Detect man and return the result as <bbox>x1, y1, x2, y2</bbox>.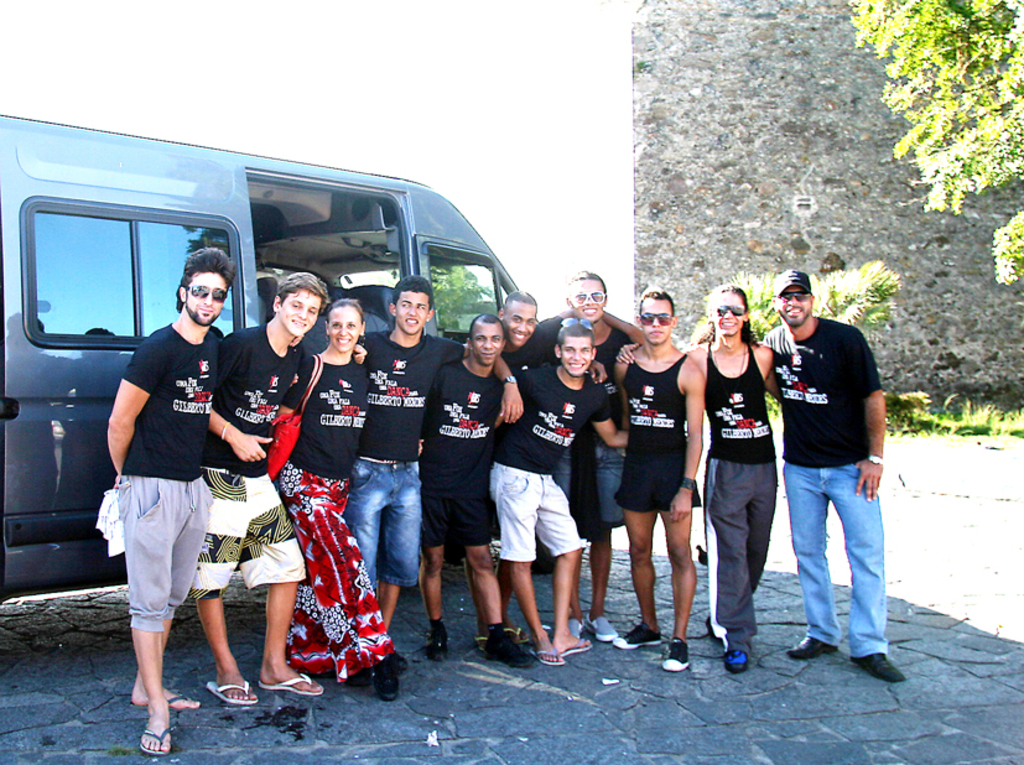
<bbox>469, 290, 650, 652</bbox>.
